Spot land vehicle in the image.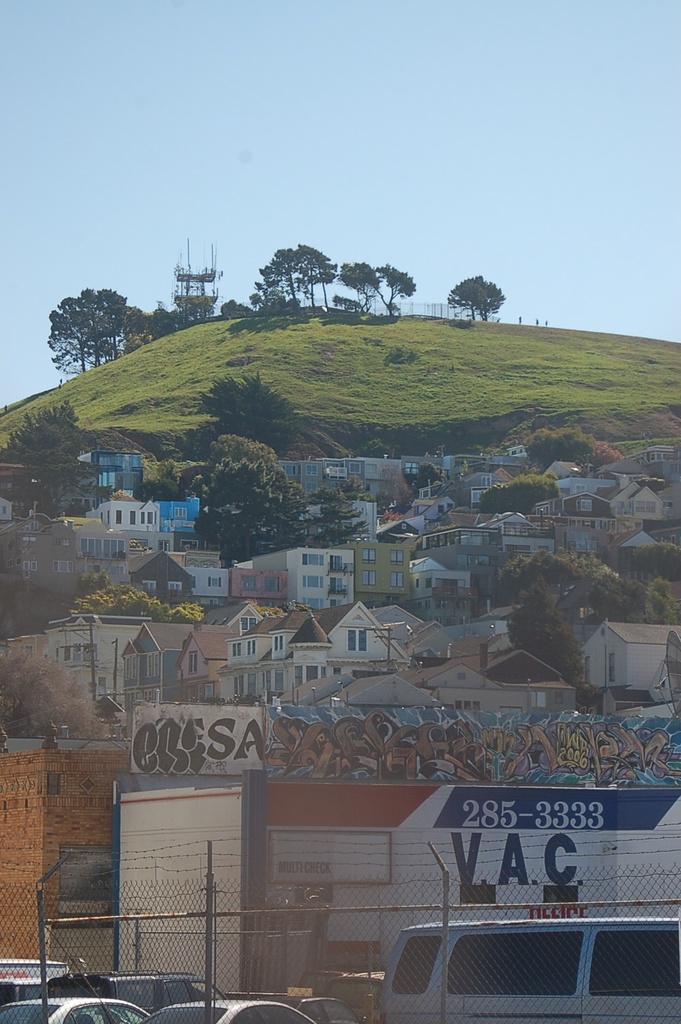
land vehicle found at box(298, 995, 358, 1020).
